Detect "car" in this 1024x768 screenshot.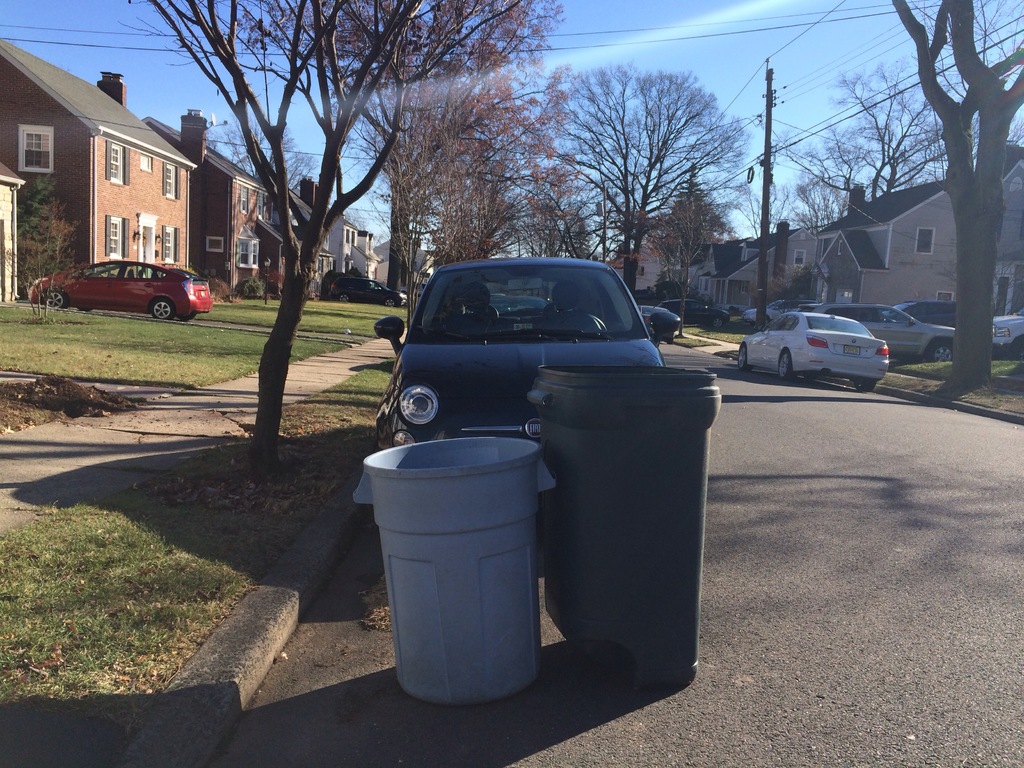
Detection: x1=892 y1=299 x2=956 y2=323.
